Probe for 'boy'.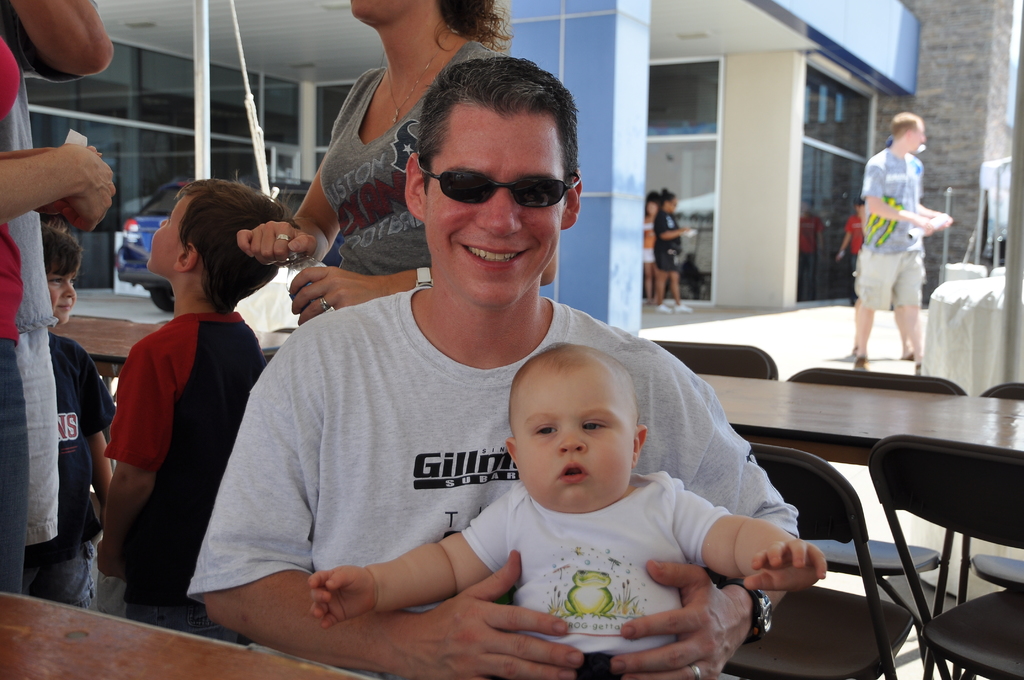
Probe result: left=308, top=340, right=826, bottom=679.
